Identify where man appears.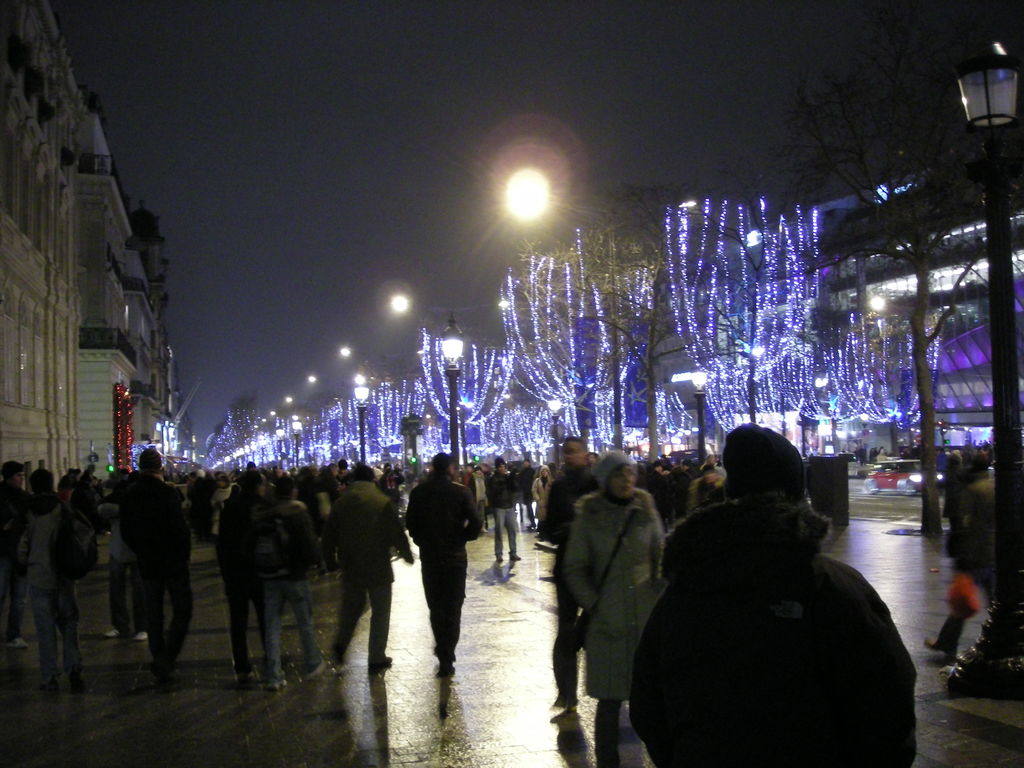
Appears at crop(517, 458, 540, 528).
